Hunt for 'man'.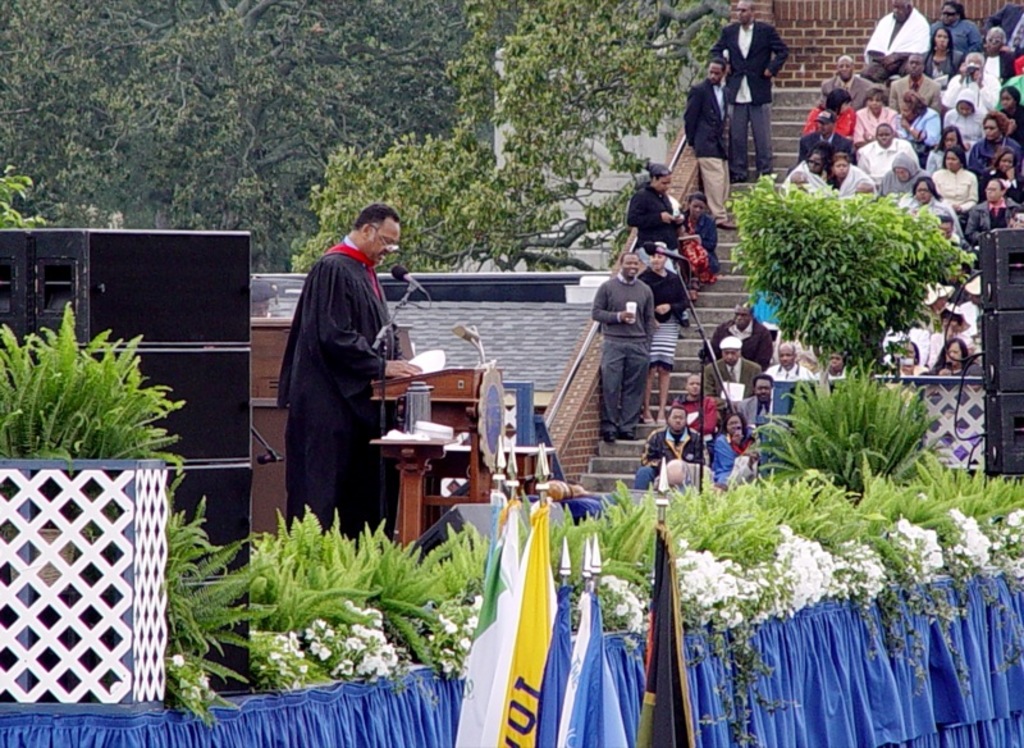
Hunted down at 718:0:799:181.
